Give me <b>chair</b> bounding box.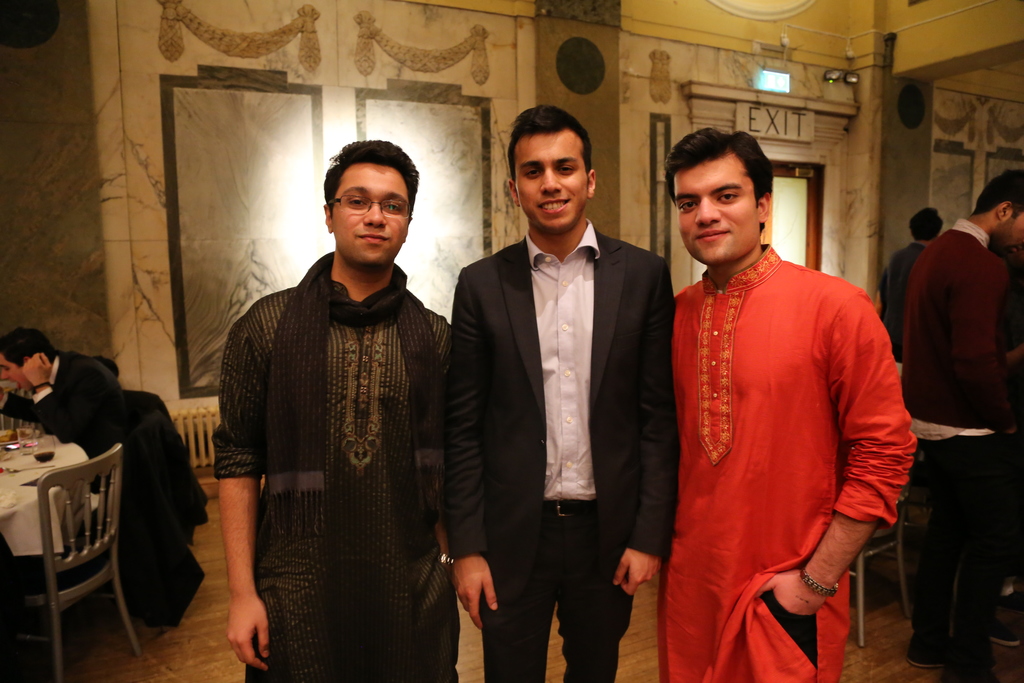
[x1=849, y1=488, x2=916, y2=648].
